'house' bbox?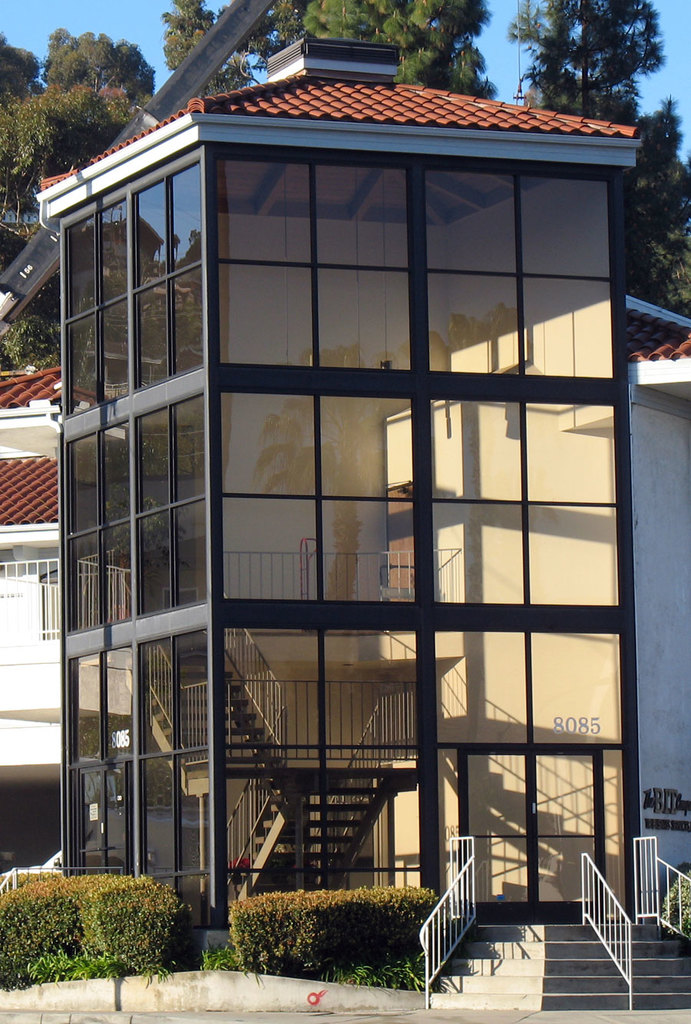
<box>0,357,130,901</box>
